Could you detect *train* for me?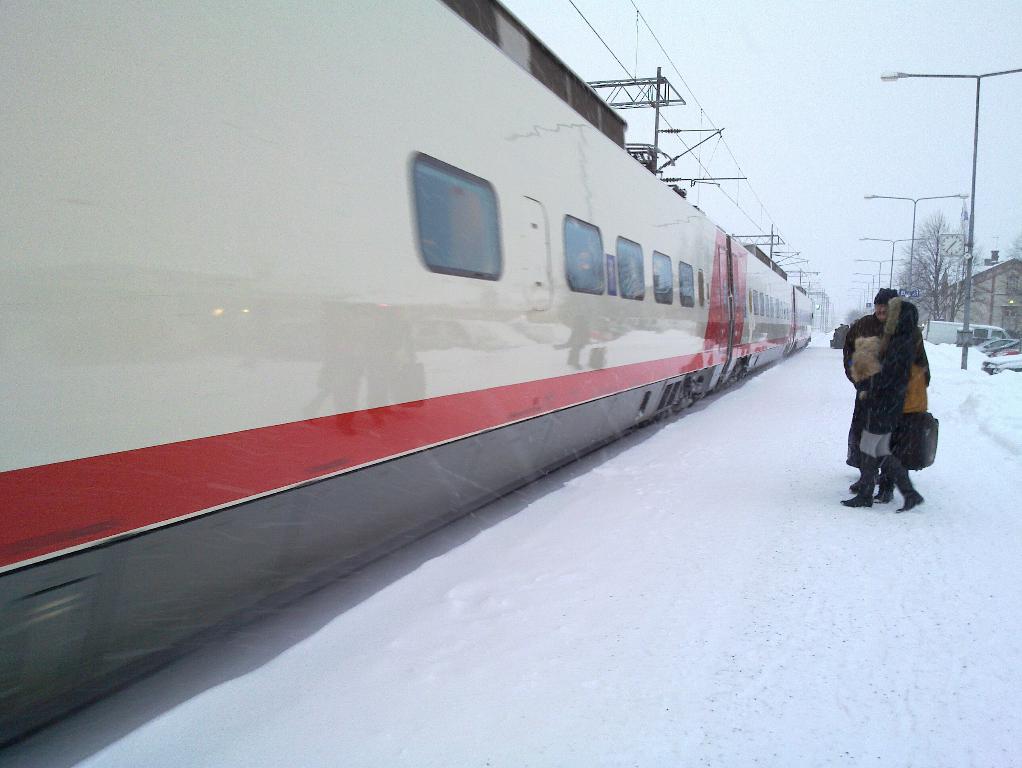
Detection result: 0,0,817,750.
